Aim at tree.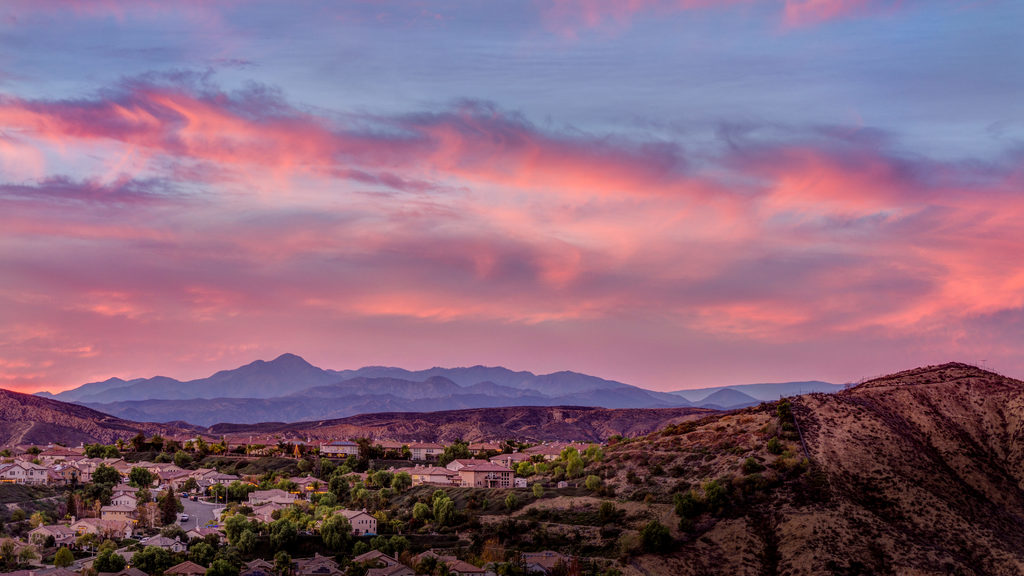
Aimed at box(530, 479, 544, 502).
